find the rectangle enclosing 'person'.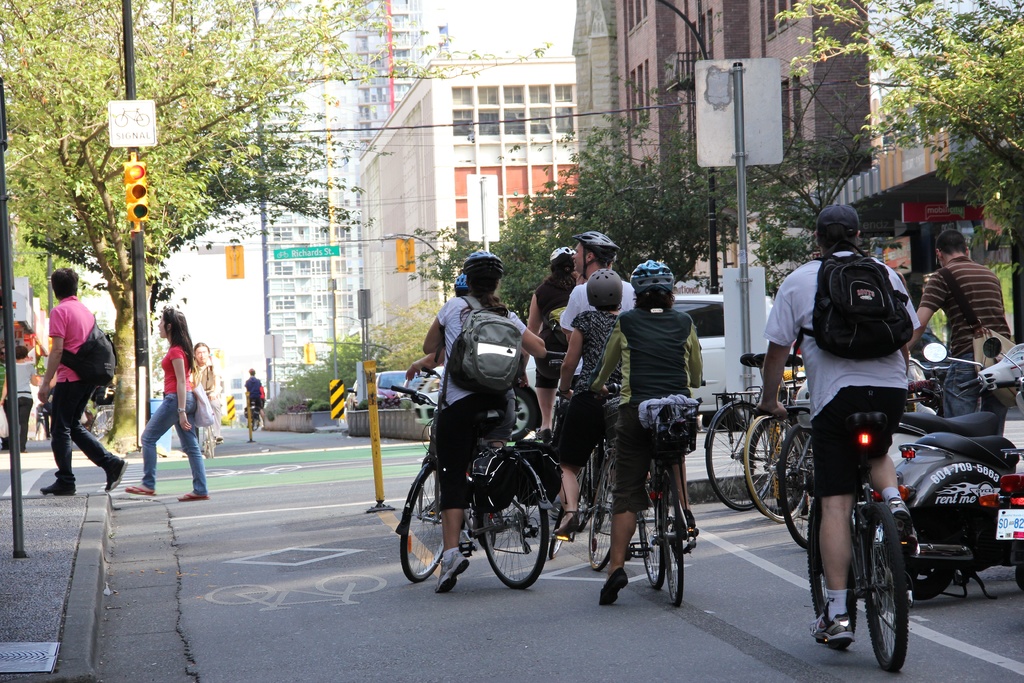
Rect(902, 226, 1018, 436).
